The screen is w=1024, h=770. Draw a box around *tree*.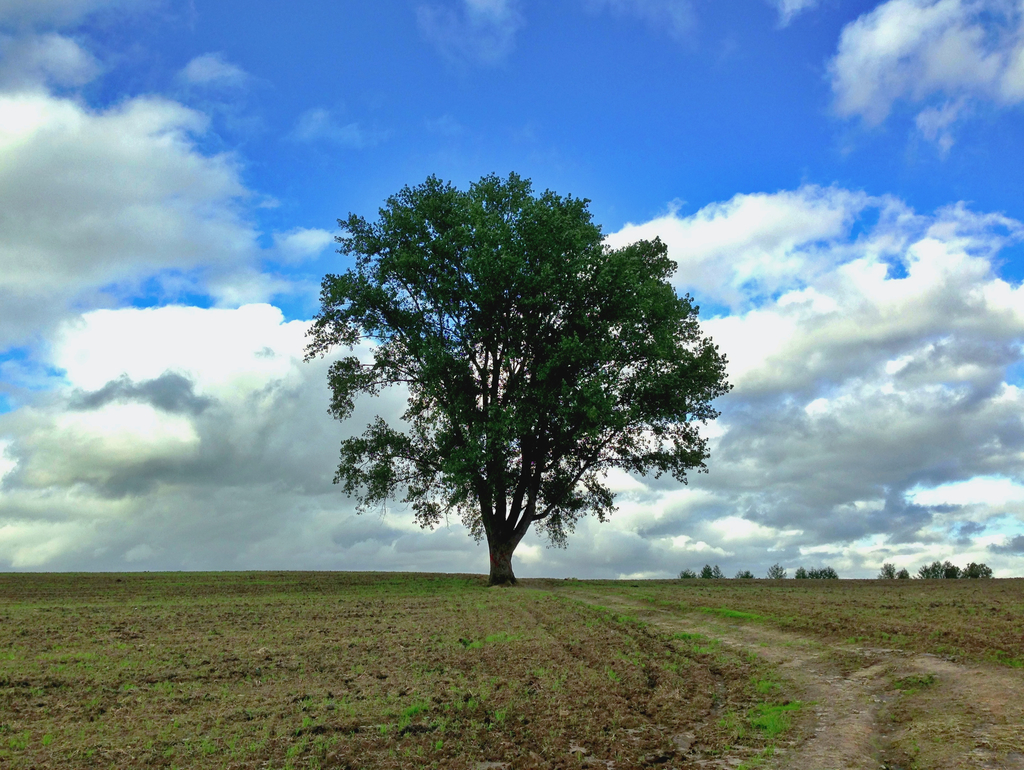
crop(895, 563, 910, 578).
